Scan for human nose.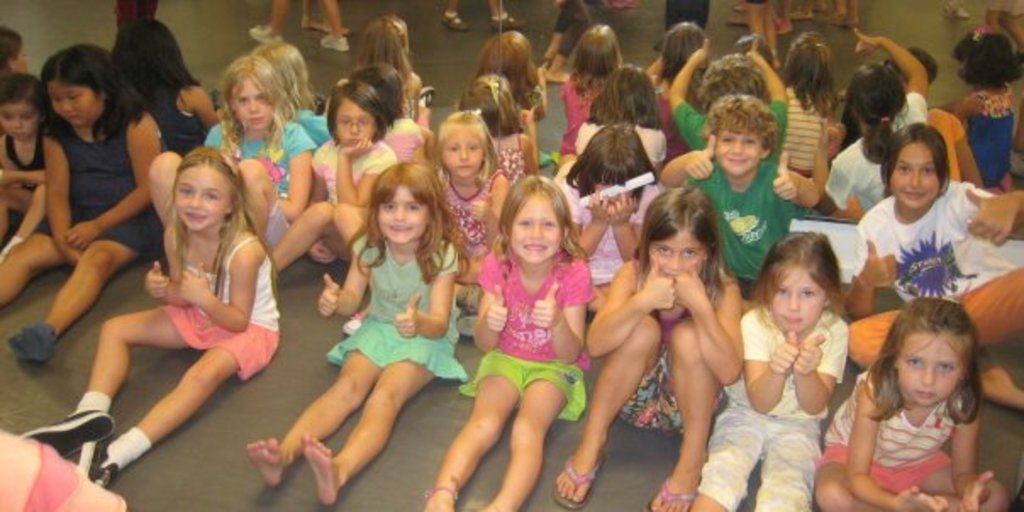
Scan result: bbox(905, 175, 922, 186).
